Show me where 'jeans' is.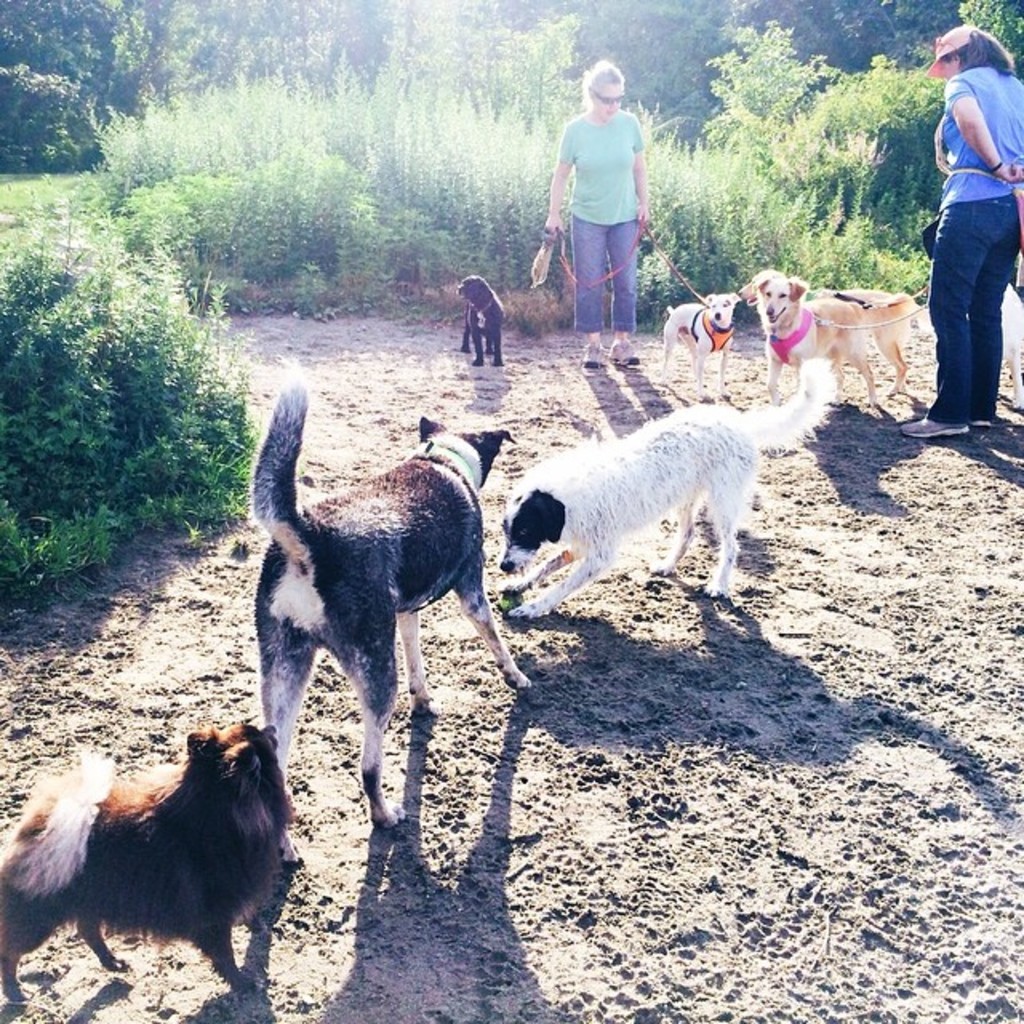
'jeans' is at (574, 214, 650, 342).
